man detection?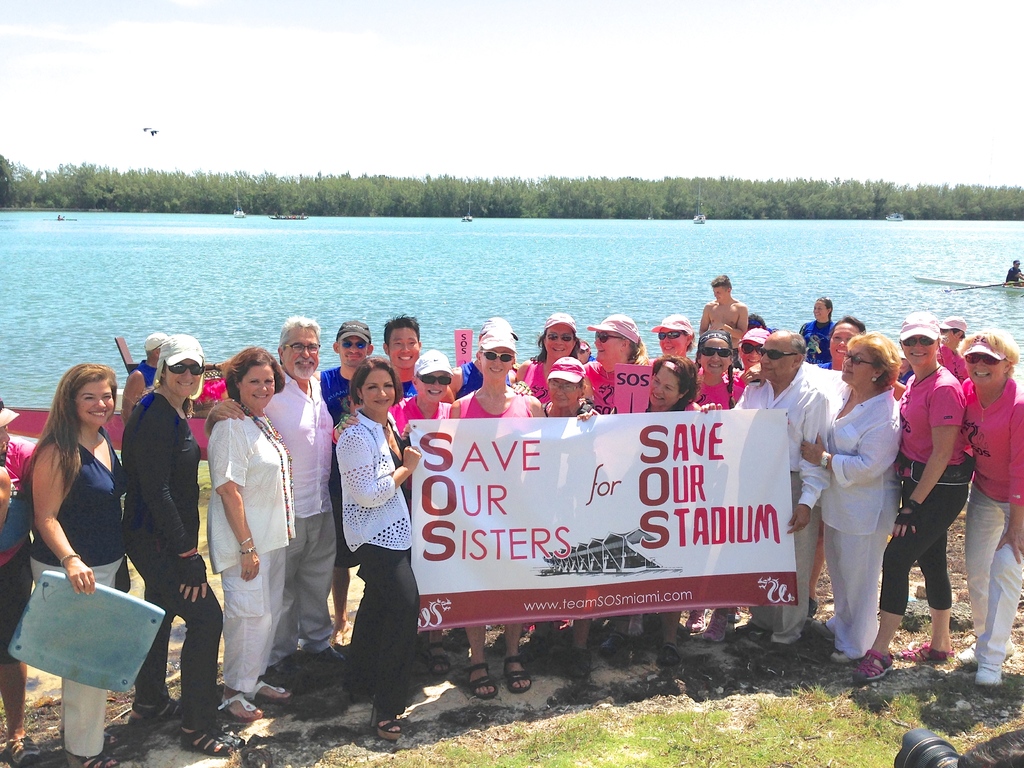
pyautogui.locateOnScreen(934, 311, 970, 387)
